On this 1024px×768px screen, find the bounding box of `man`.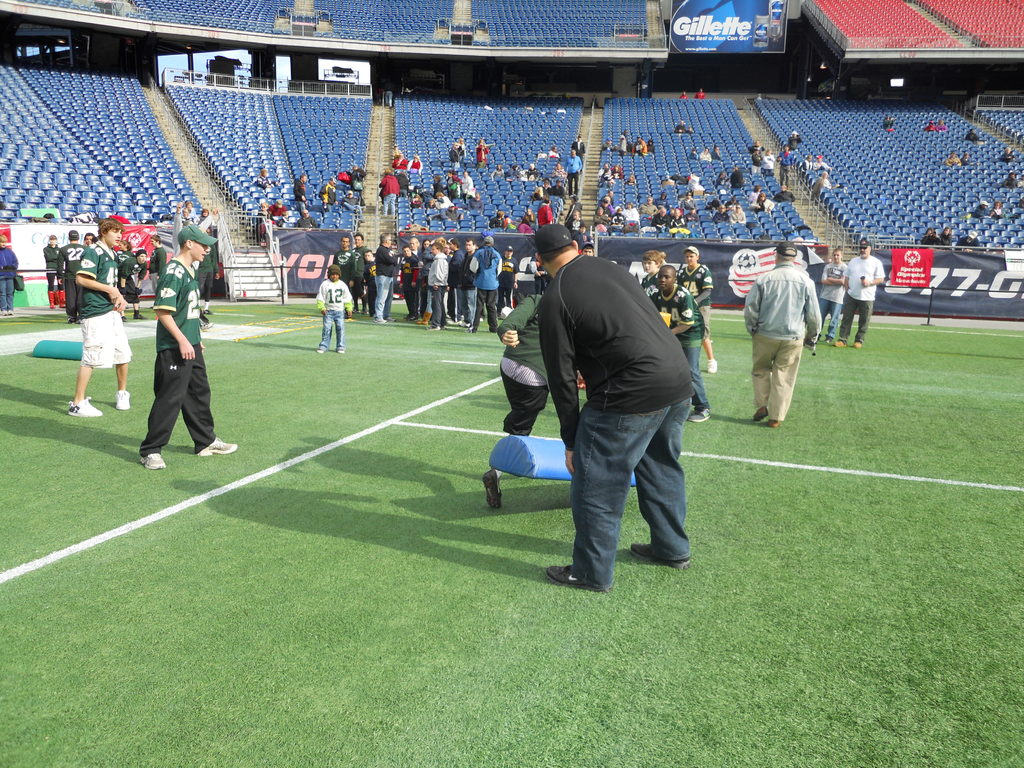
Bounding box: x1=951 y1=230 x2=980 y2=253.
